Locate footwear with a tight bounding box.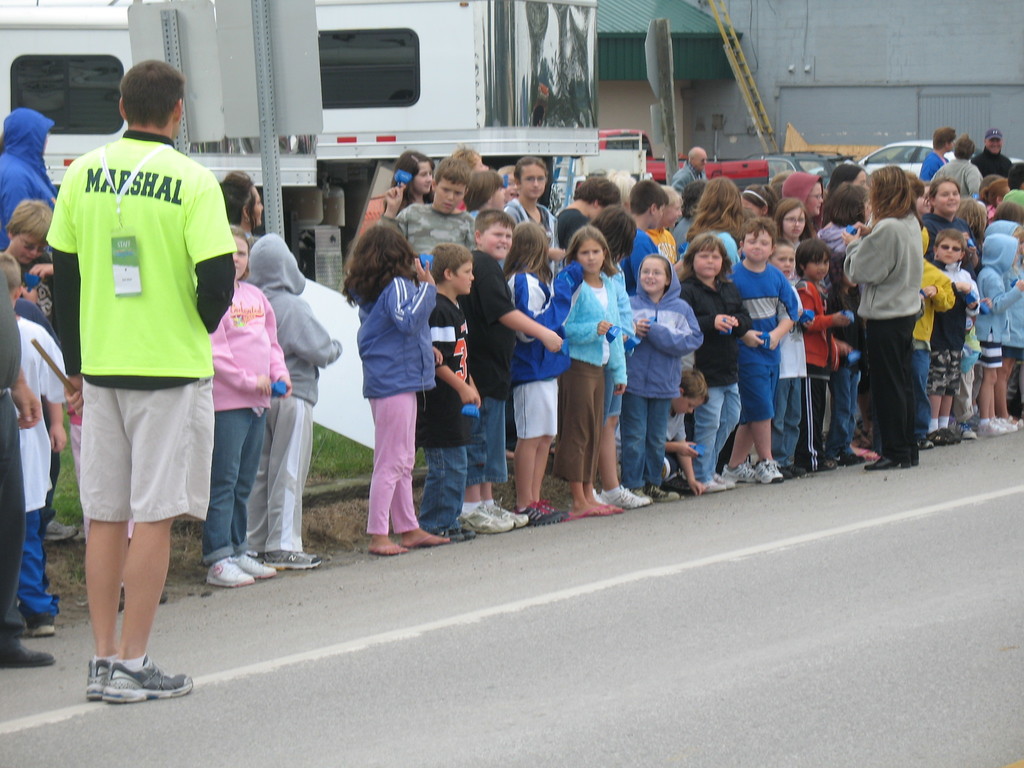
<bbox>484, 498, 520, 523</bbox>.
